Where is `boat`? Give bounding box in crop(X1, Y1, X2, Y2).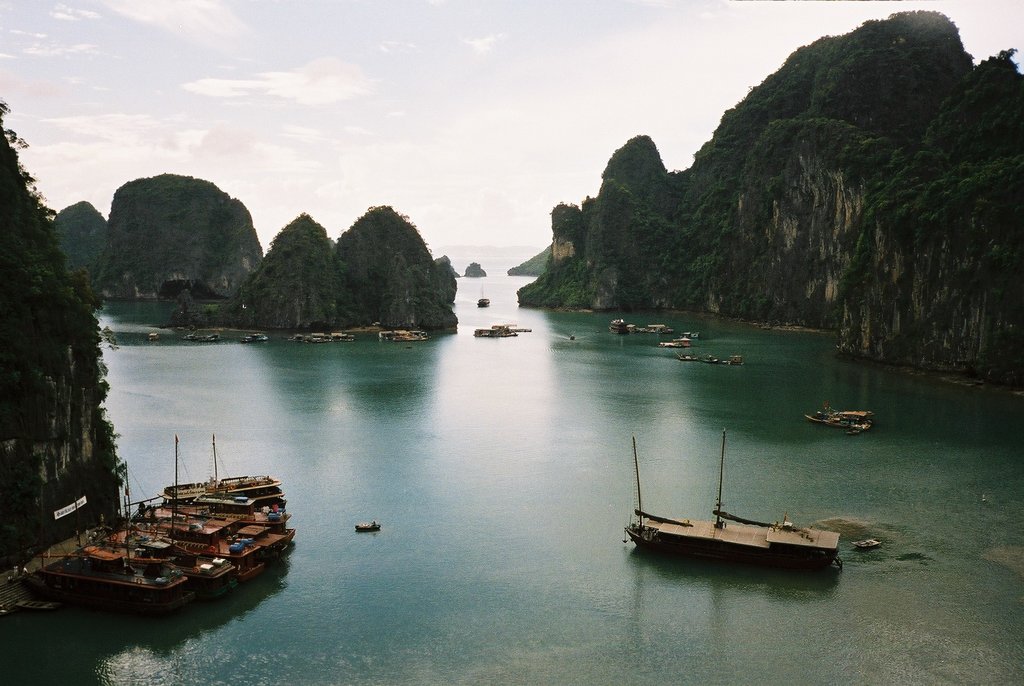
crop(243, 331, 264, 340).
